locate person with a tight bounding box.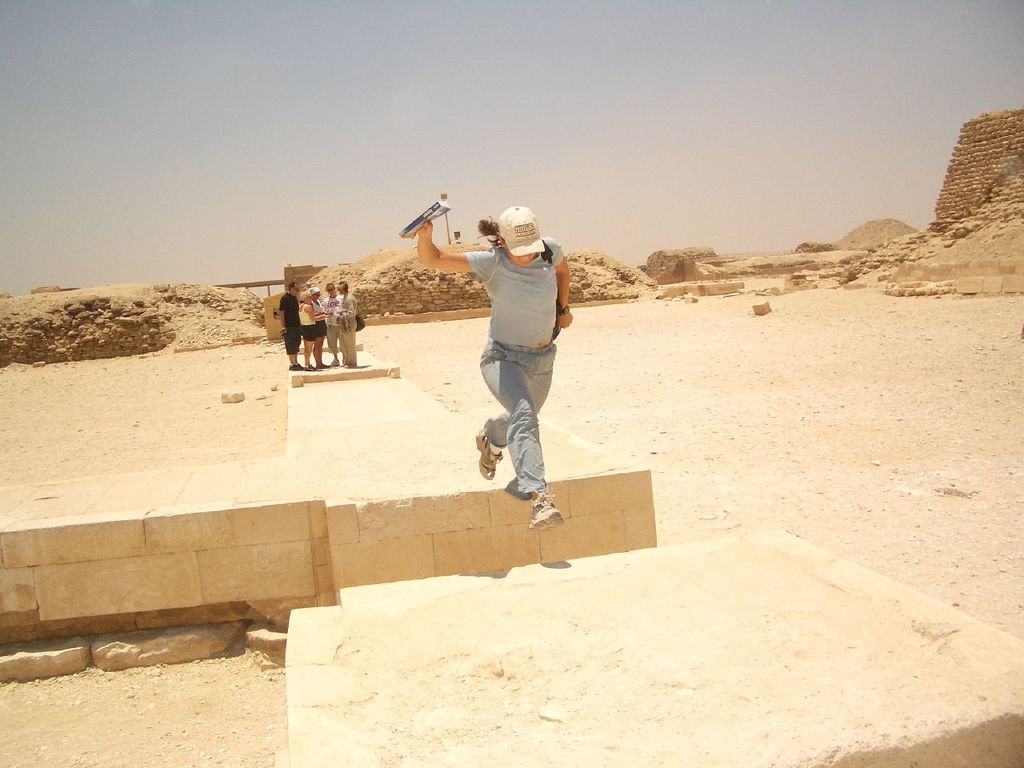
(276,282,304,370).
